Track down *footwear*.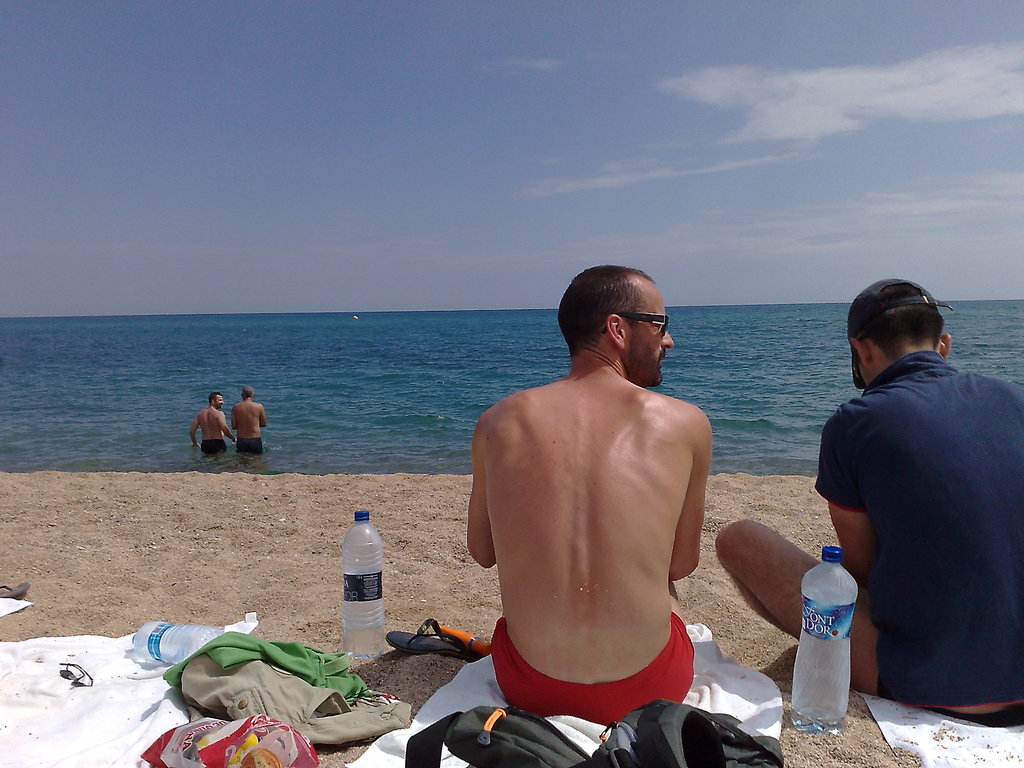
Tracked to detection(379, 619, 472, 659).
